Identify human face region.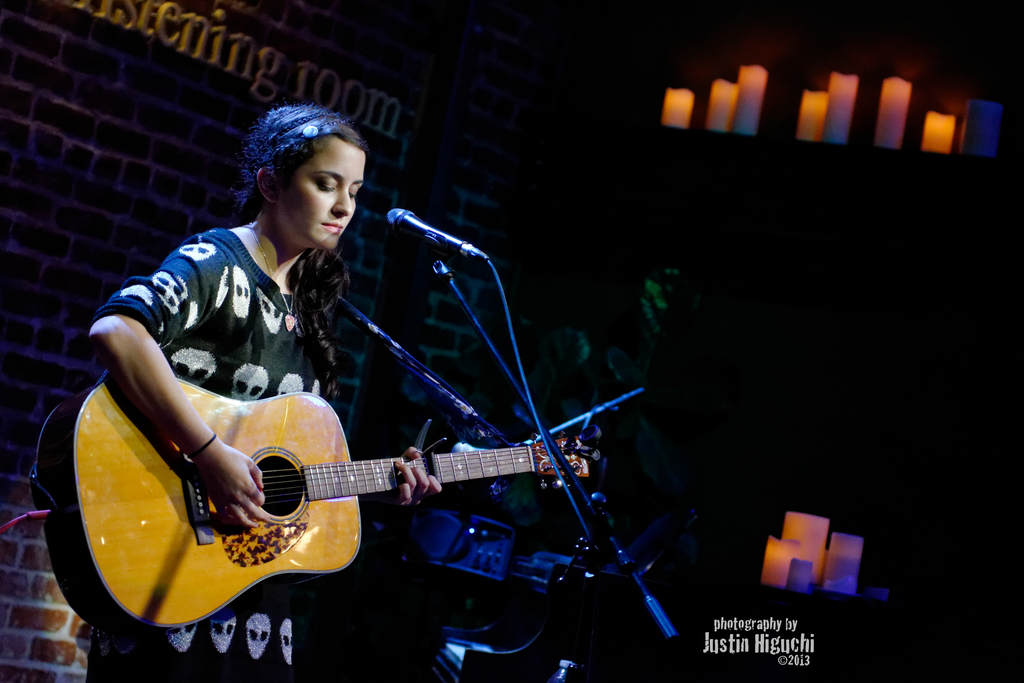
Region: x1=279, y1=143, x2=364, y2=251.
